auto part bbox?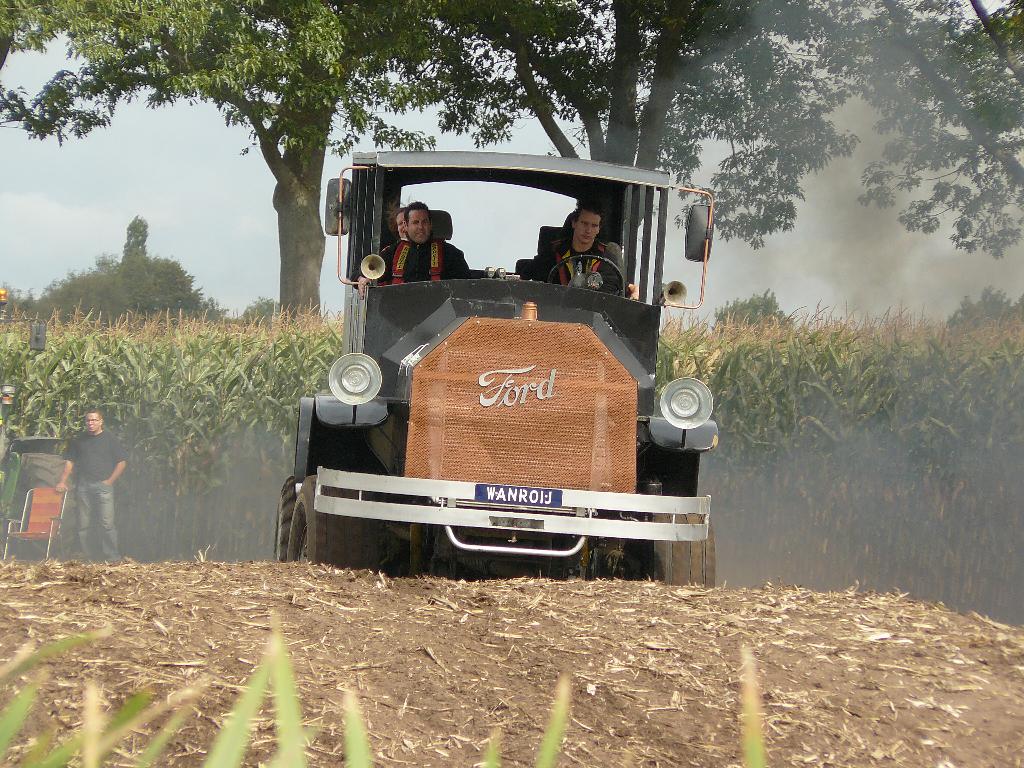
[x1=0, y1=441, x2=76, y2=560]
